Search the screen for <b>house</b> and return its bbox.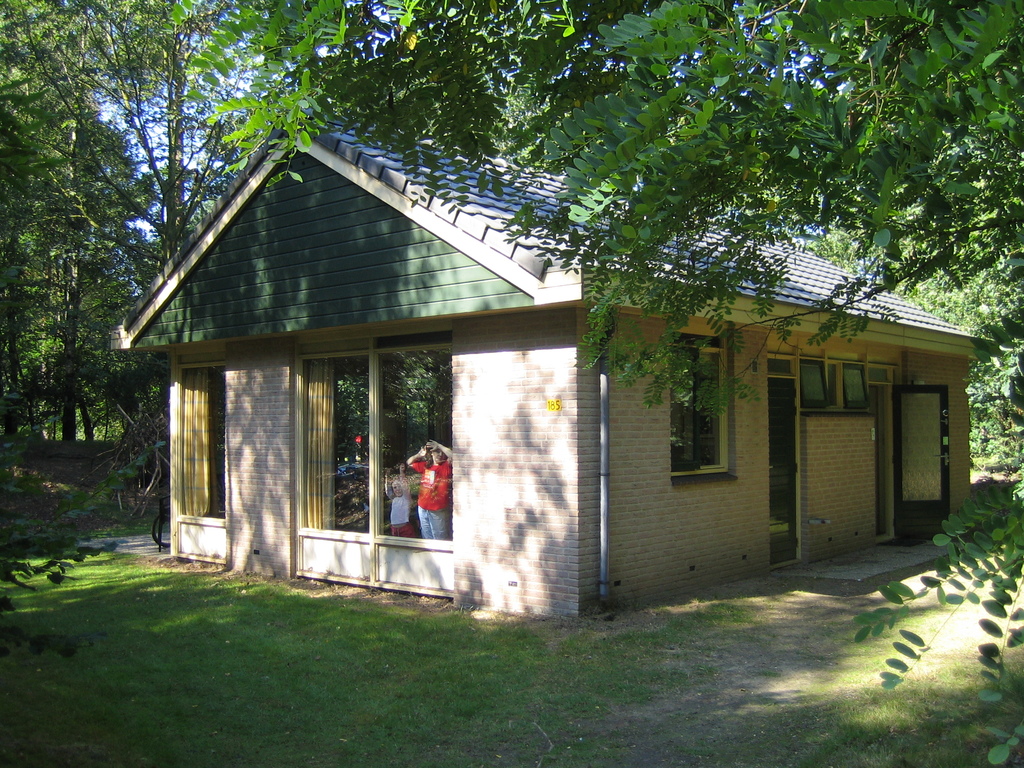
Found: rect(162, 111, 925, 615).
